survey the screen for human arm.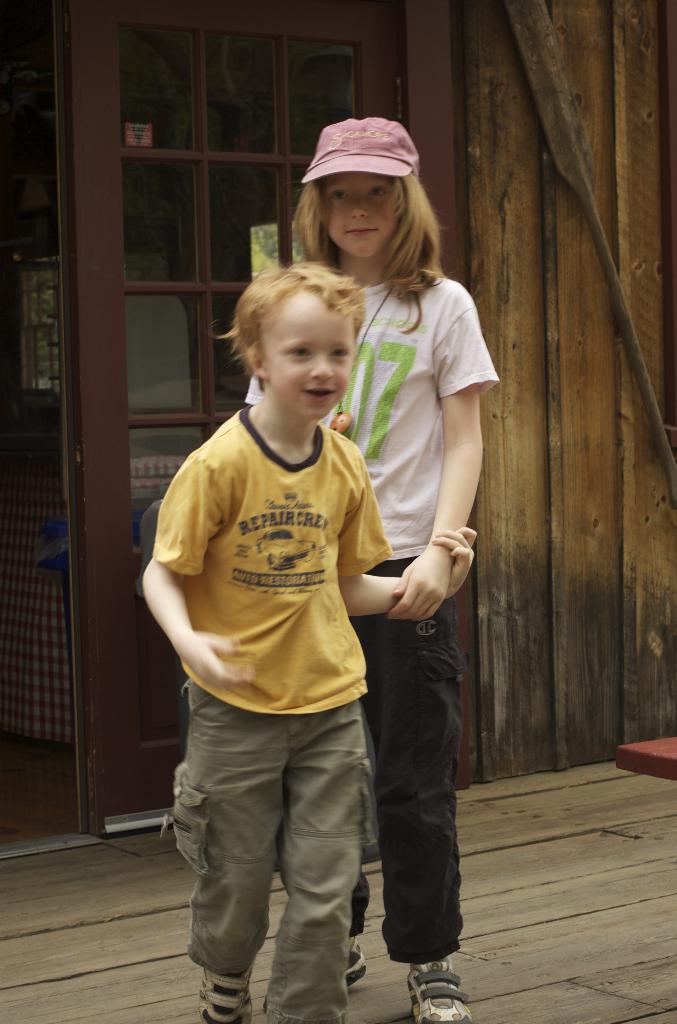
Survey found: BBox(345, 445, 478, 626).
